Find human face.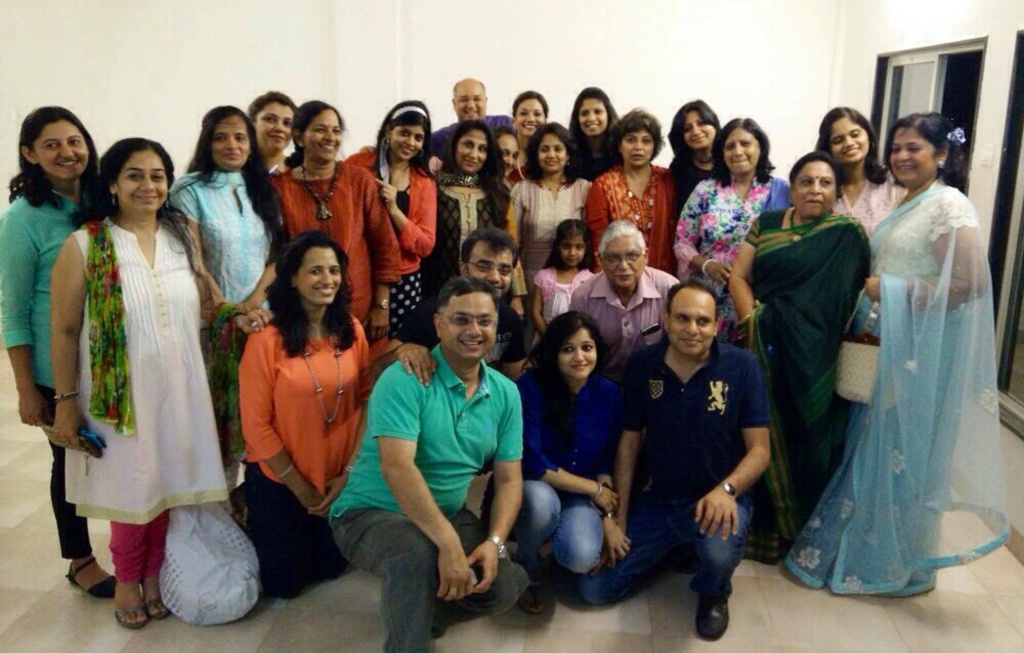
<region>300, 110, 342, 162</region>.
